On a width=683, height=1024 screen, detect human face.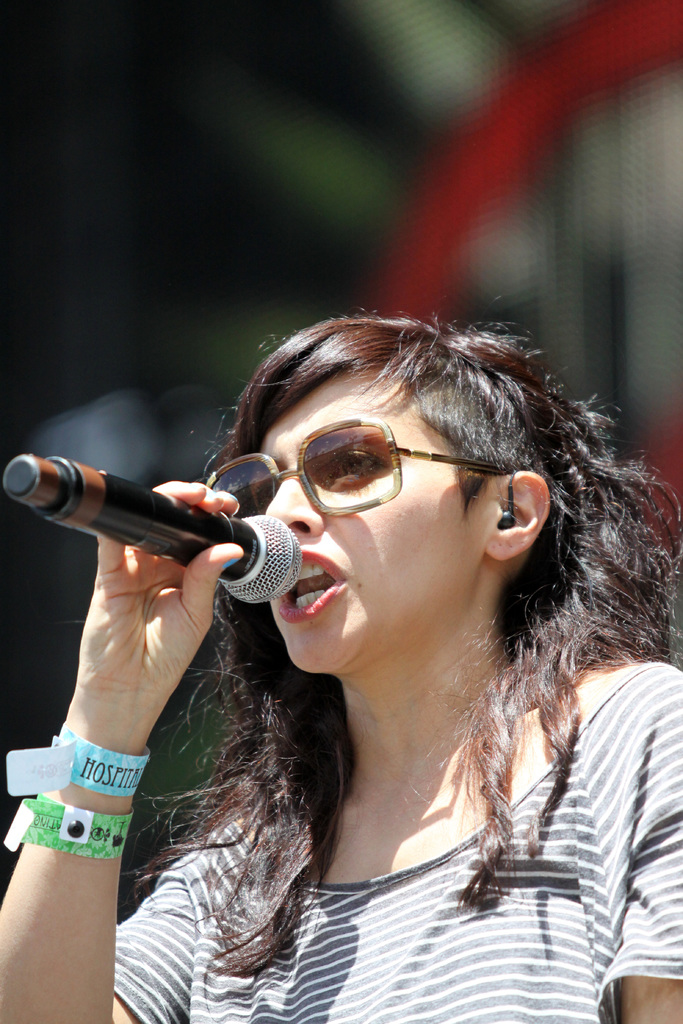
235/349/491/676.
